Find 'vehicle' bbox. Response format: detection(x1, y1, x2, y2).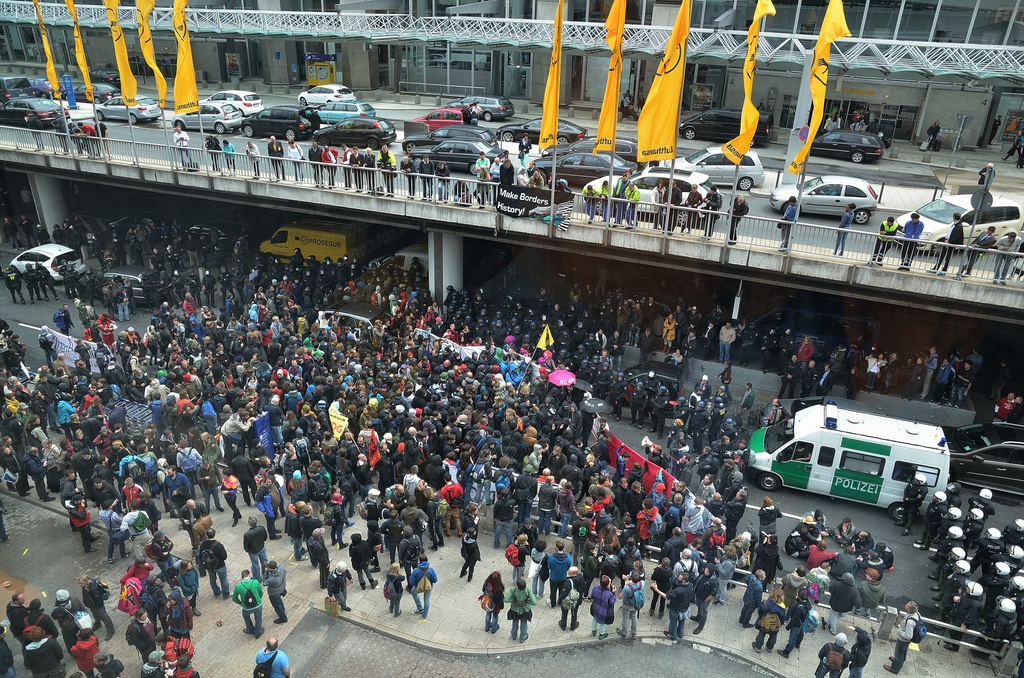
detection(411, 107, 468, 131).
